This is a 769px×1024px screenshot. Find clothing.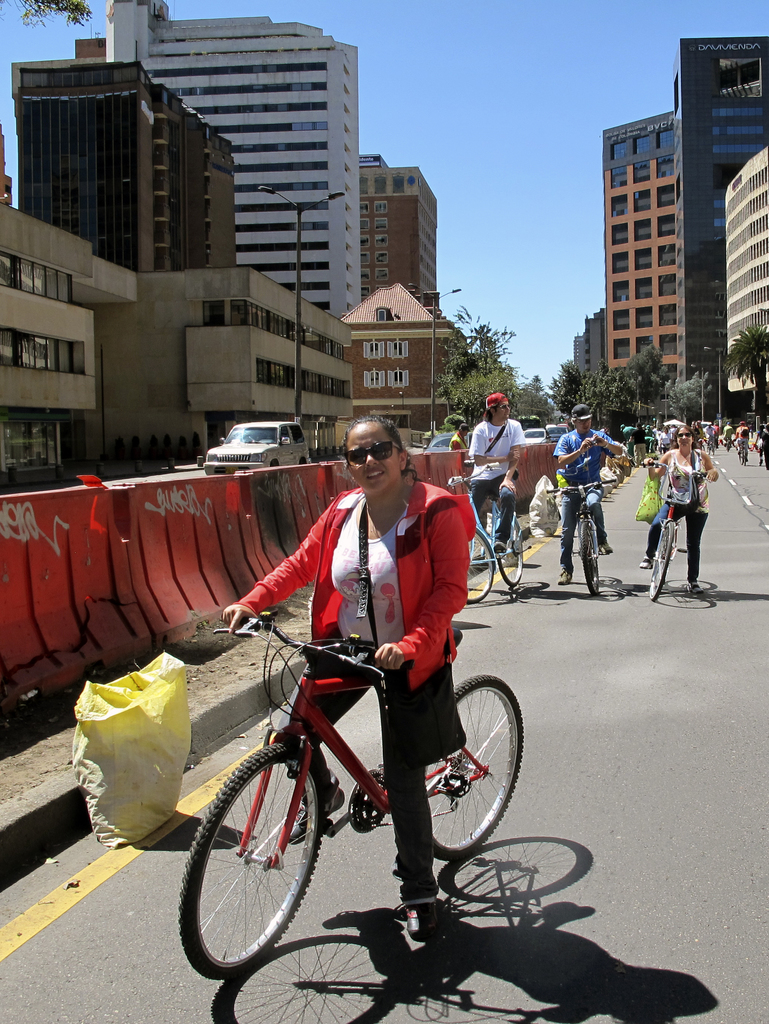
Bounding box: (723, 424, 734, 436).
